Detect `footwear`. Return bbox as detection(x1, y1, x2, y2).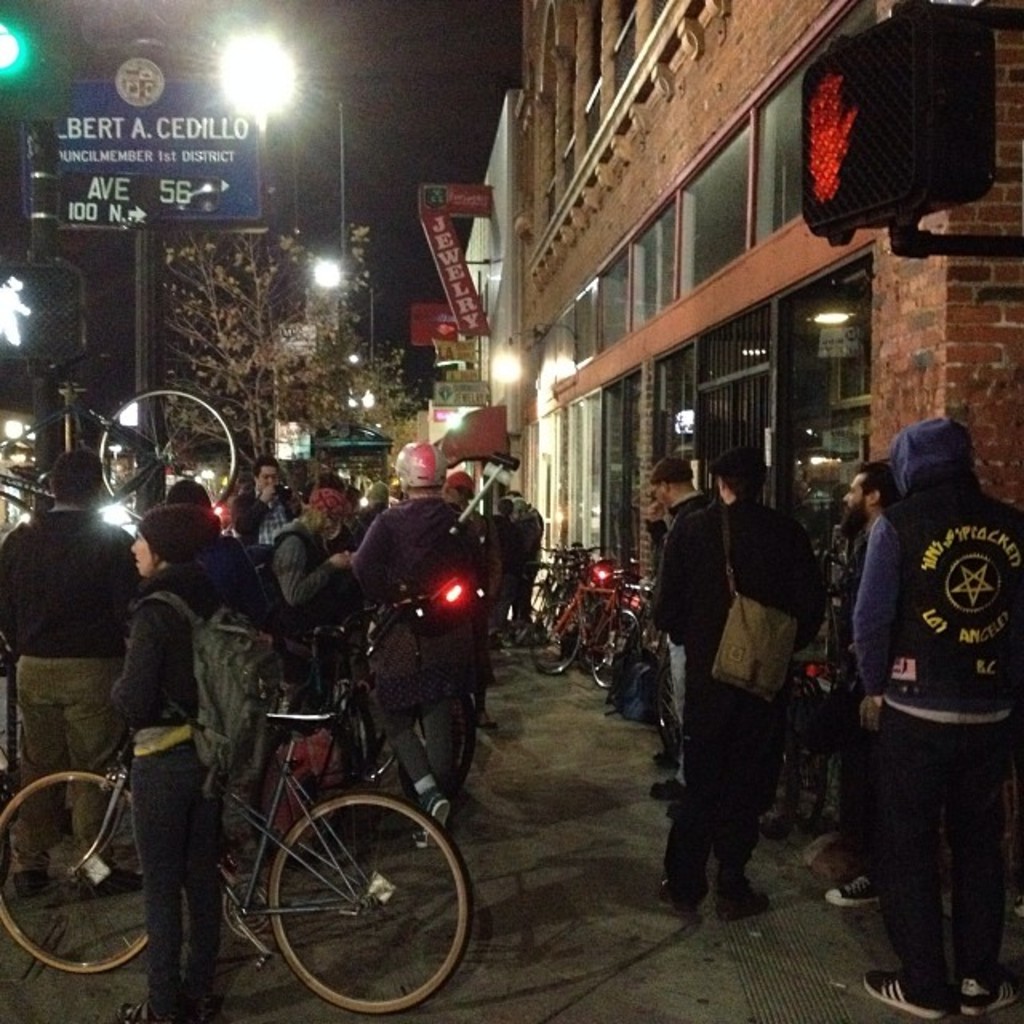
detection(715, 893, 773, 920).
